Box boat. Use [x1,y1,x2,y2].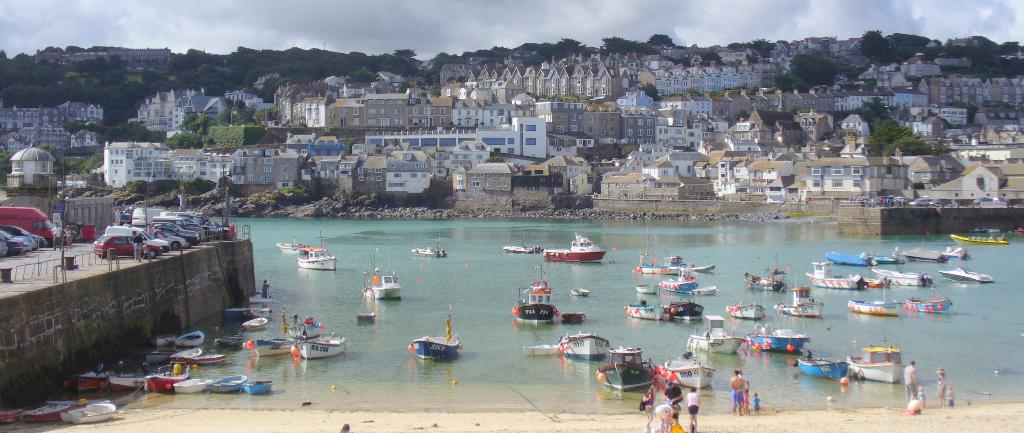
[543,237,604,262].
